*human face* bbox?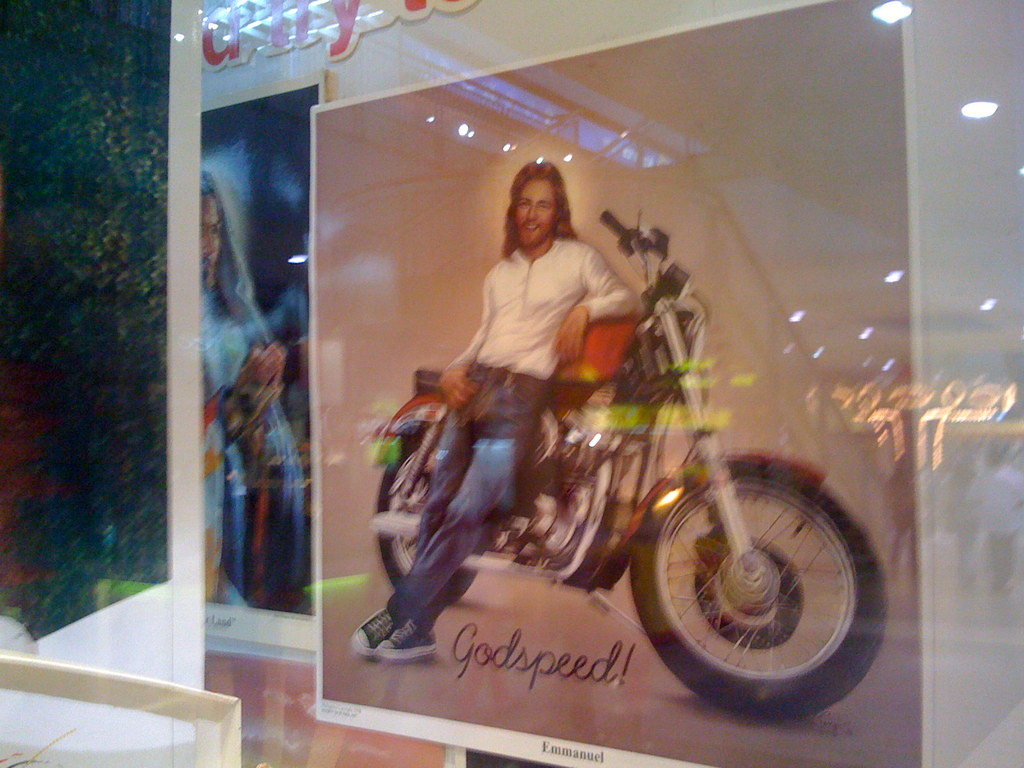
{"left": 517, "top": 179, "right": 552, "bottom": 246}
